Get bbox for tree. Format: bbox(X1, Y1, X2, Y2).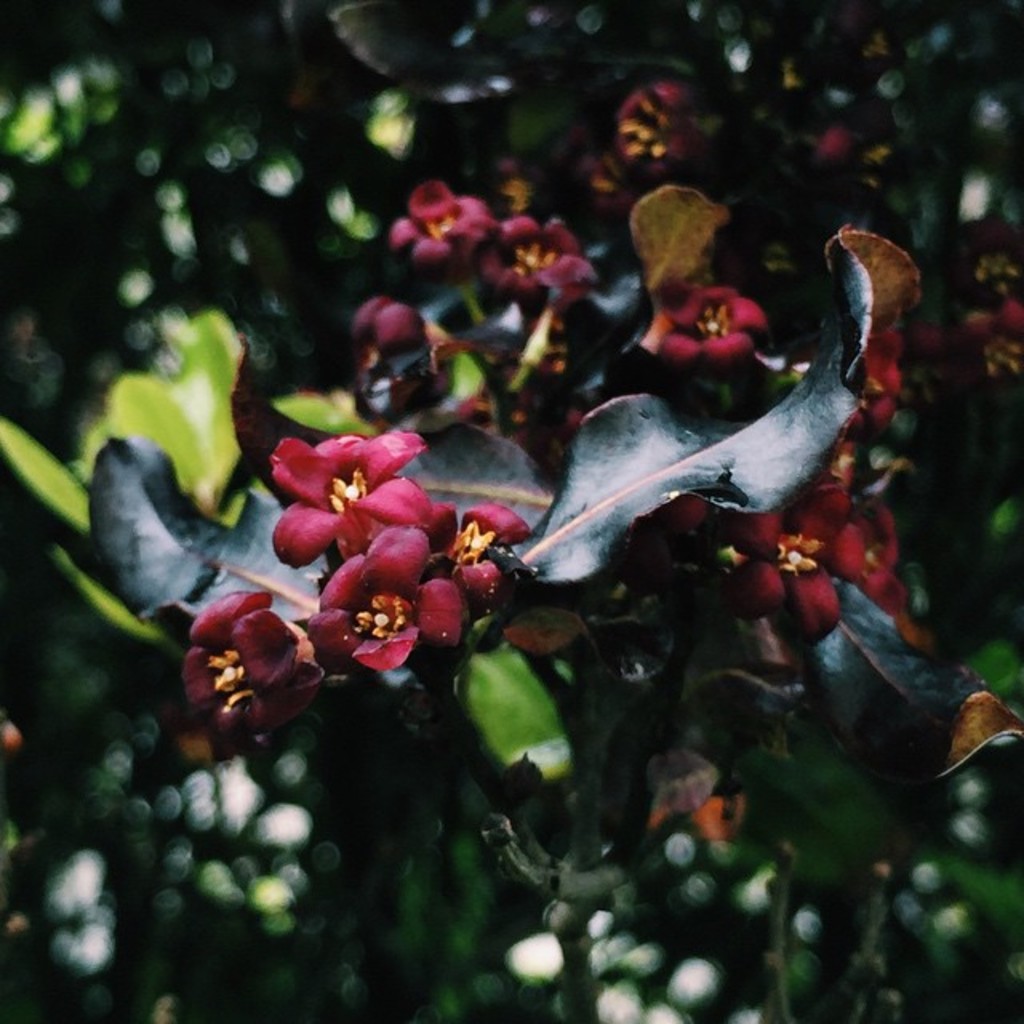
bbox(0, 2, 1023, 944).
